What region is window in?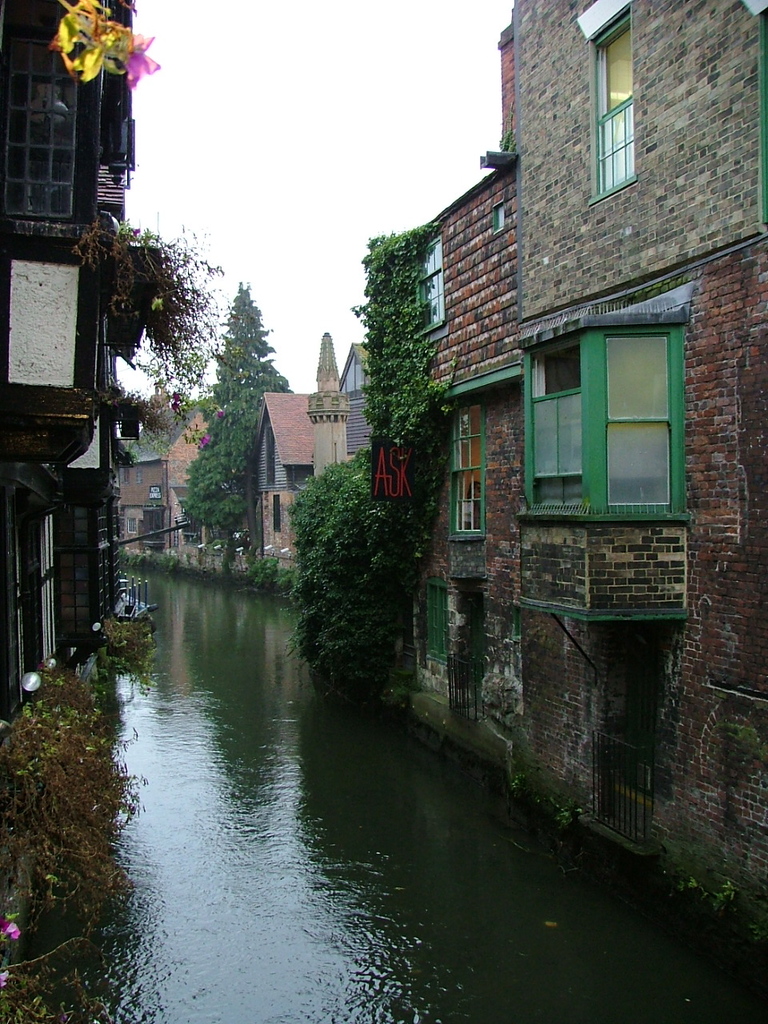
box(446, 392, 482, 540).
